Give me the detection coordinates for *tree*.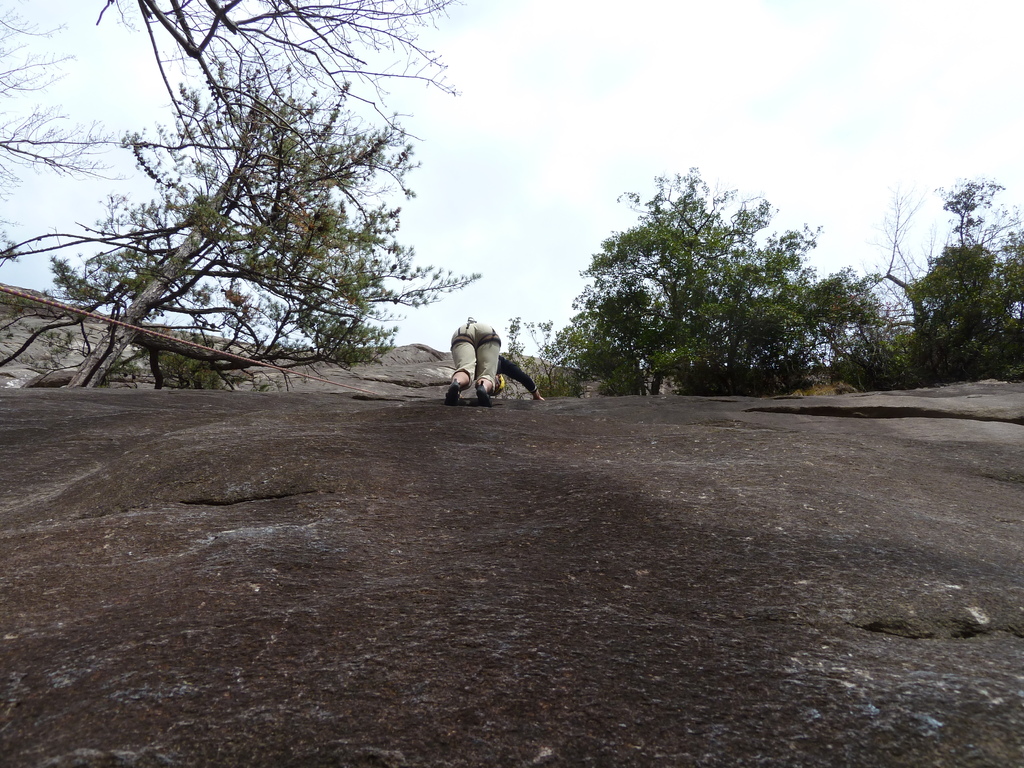
<box>551,165,871,398</box>.
